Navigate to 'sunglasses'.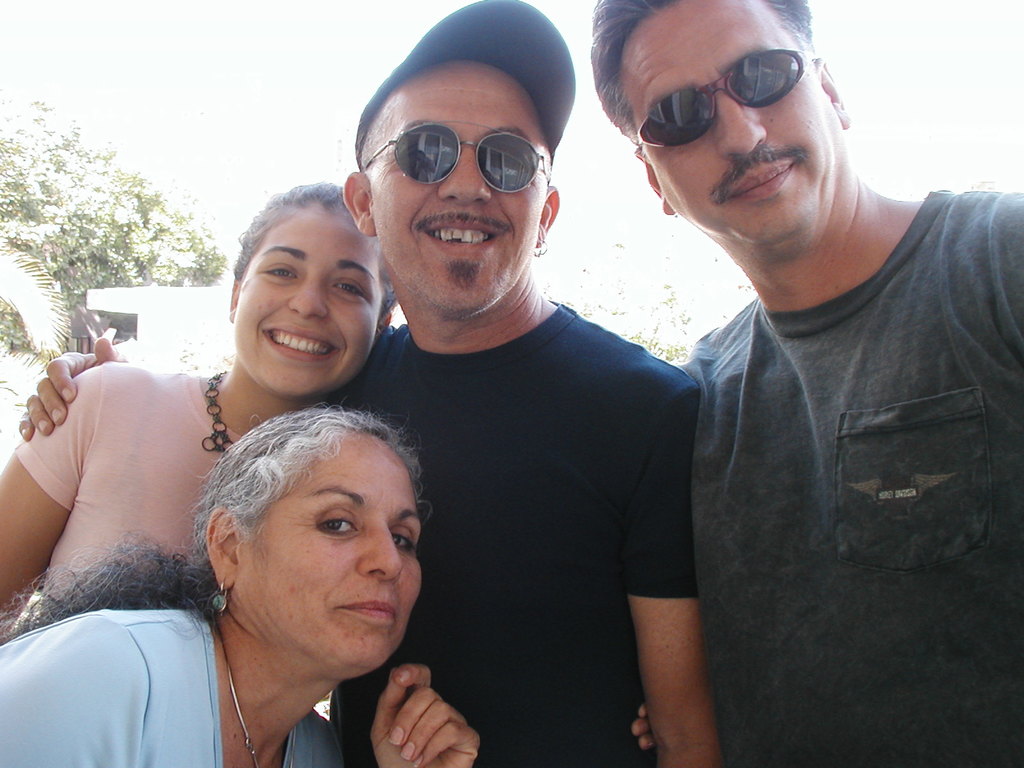
Navigation target: BBox(636, 50, 821, 147).
